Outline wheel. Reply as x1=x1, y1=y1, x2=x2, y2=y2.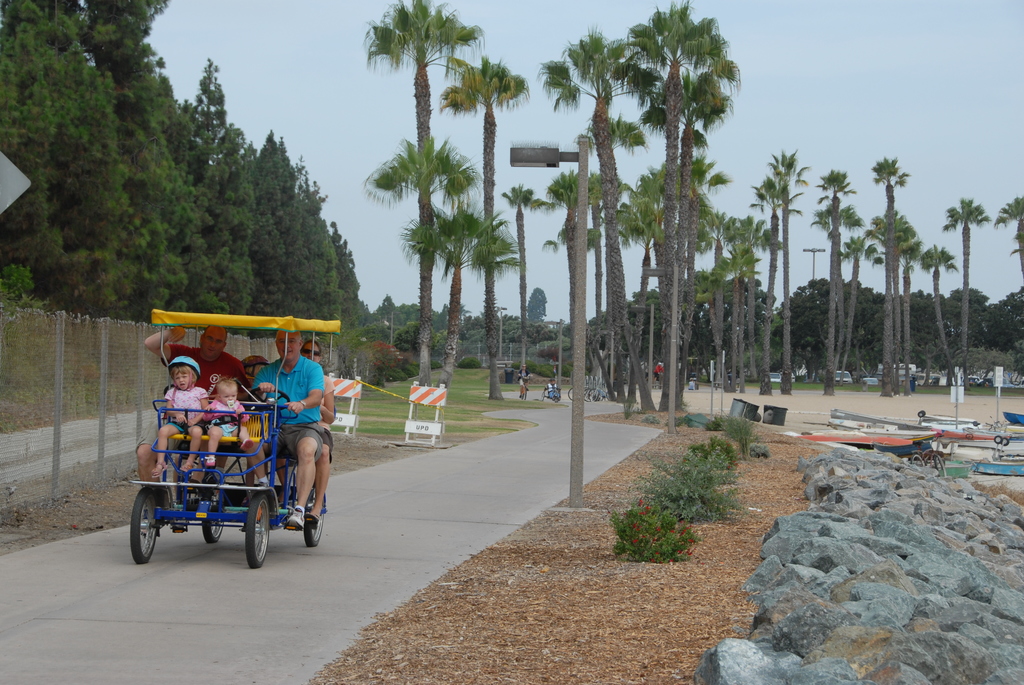
x1=992, y1=435, x2=1002, y2=445.
